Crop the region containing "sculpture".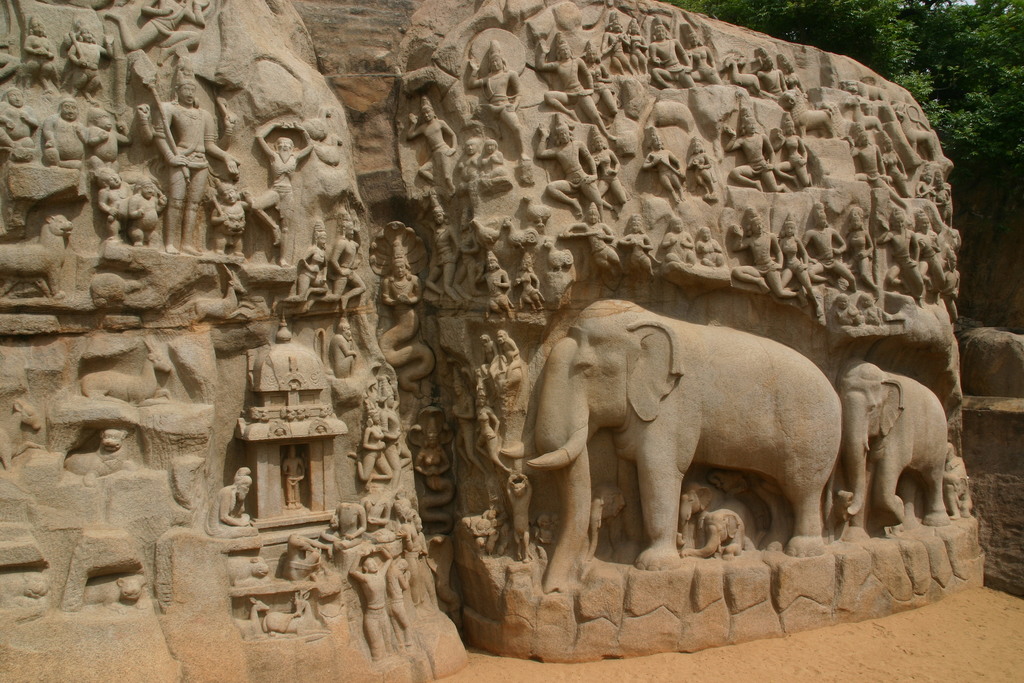
Crop region: locate(829, 349, 949, 544).
